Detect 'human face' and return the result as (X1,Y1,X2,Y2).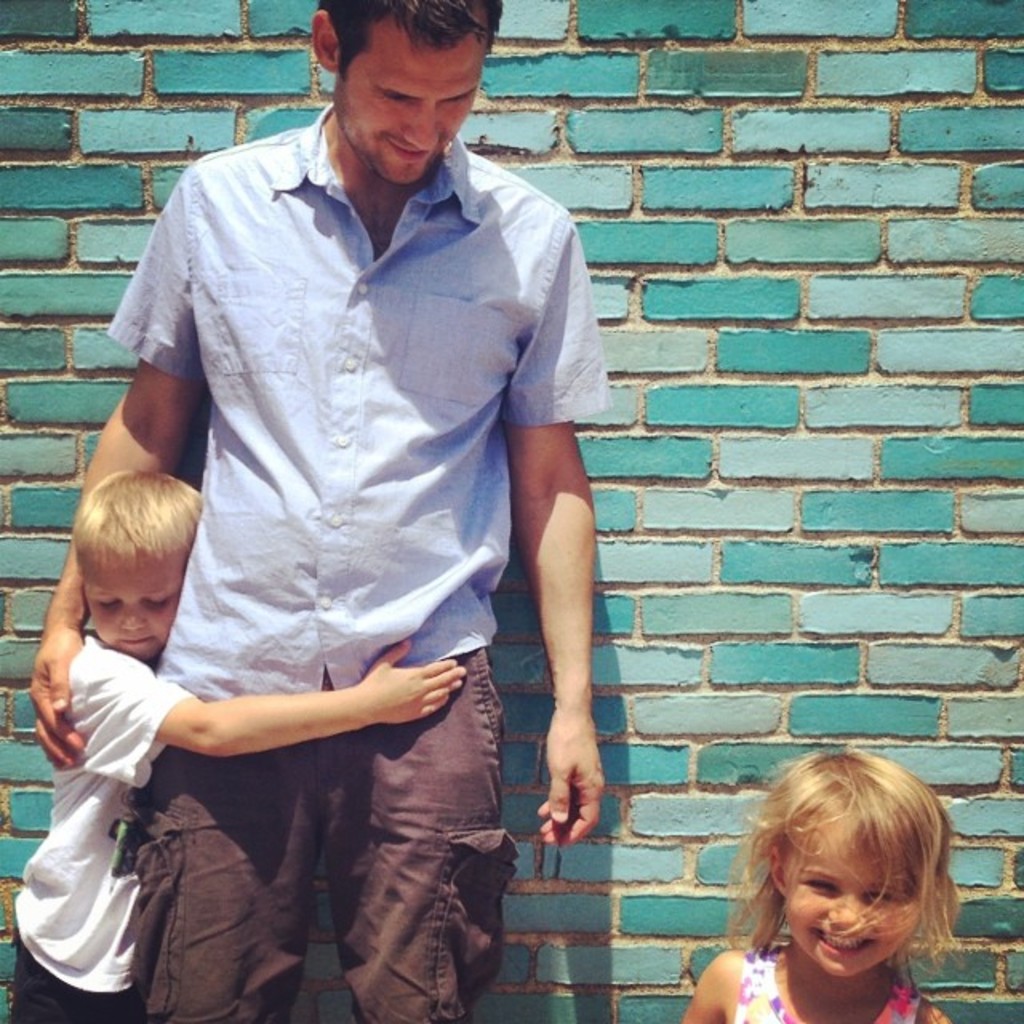
(779,805,934,963).
